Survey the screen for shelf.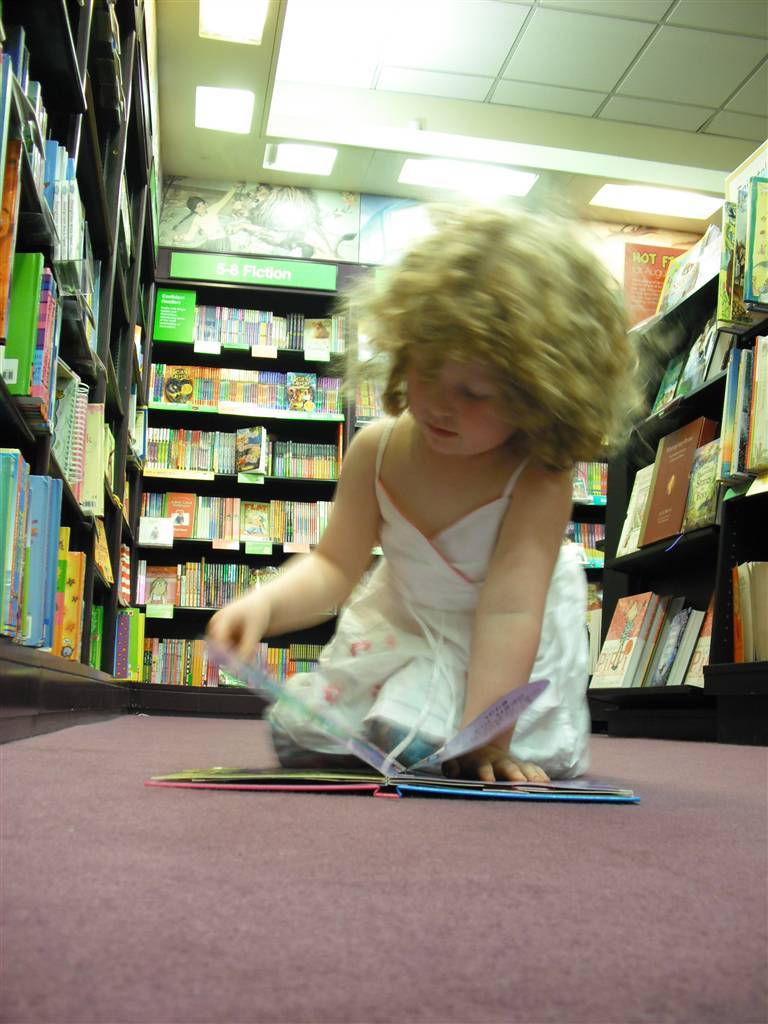
Survey found: {"x1": 139, "y1": 489, "x2": 370, "y2": 555}.
